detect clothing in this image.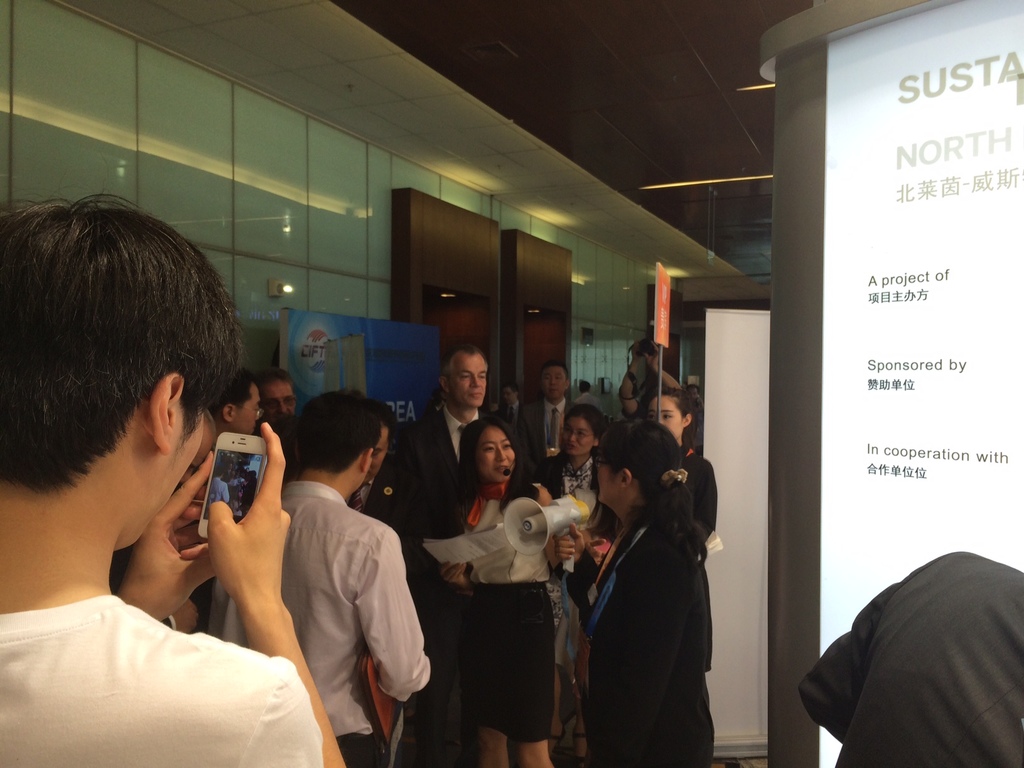
Detection: pyautogui.locateOnScreen(223, 478, 432, 767).
